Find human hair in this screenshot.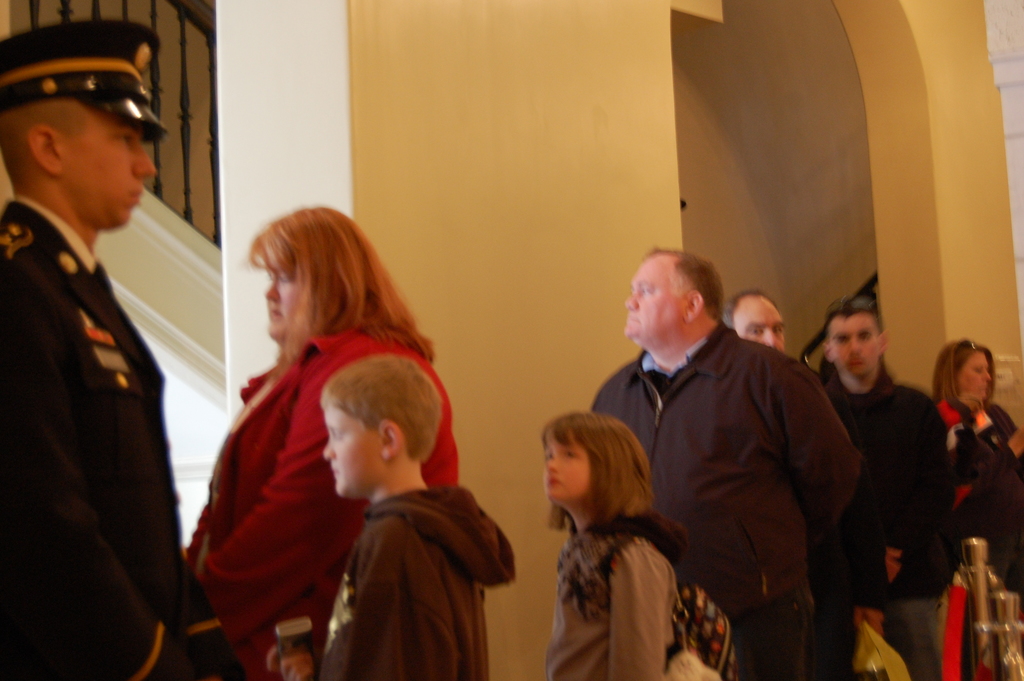
The bounding box for human hair is pyautogui.locateOnScreen(323, 356, 442, 461).
